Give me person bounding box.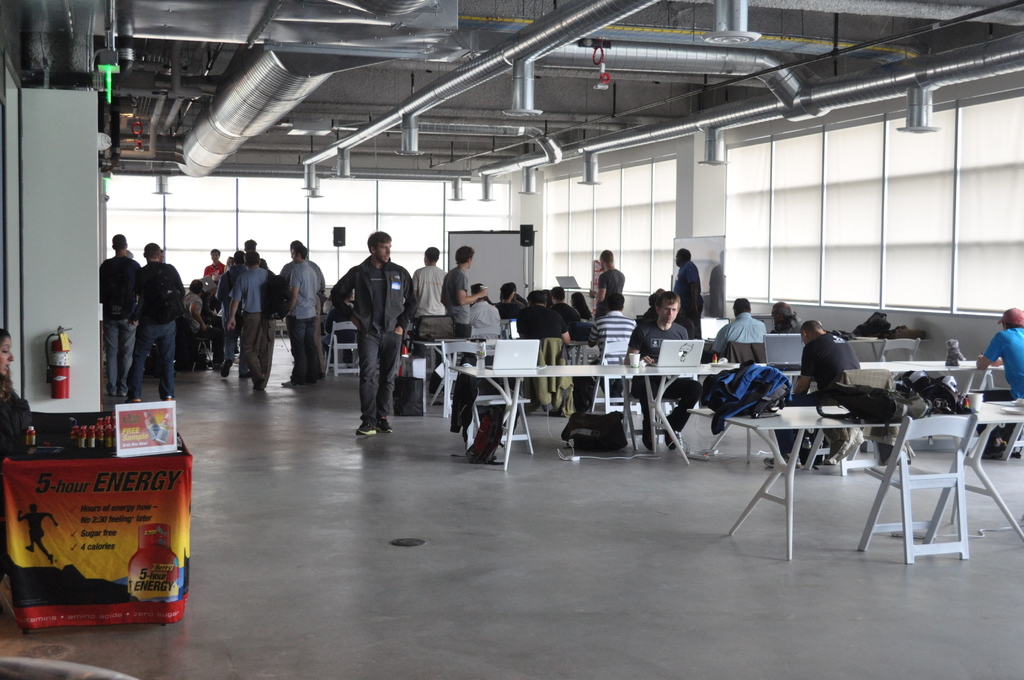
box=[763, 293, 807, 343].
